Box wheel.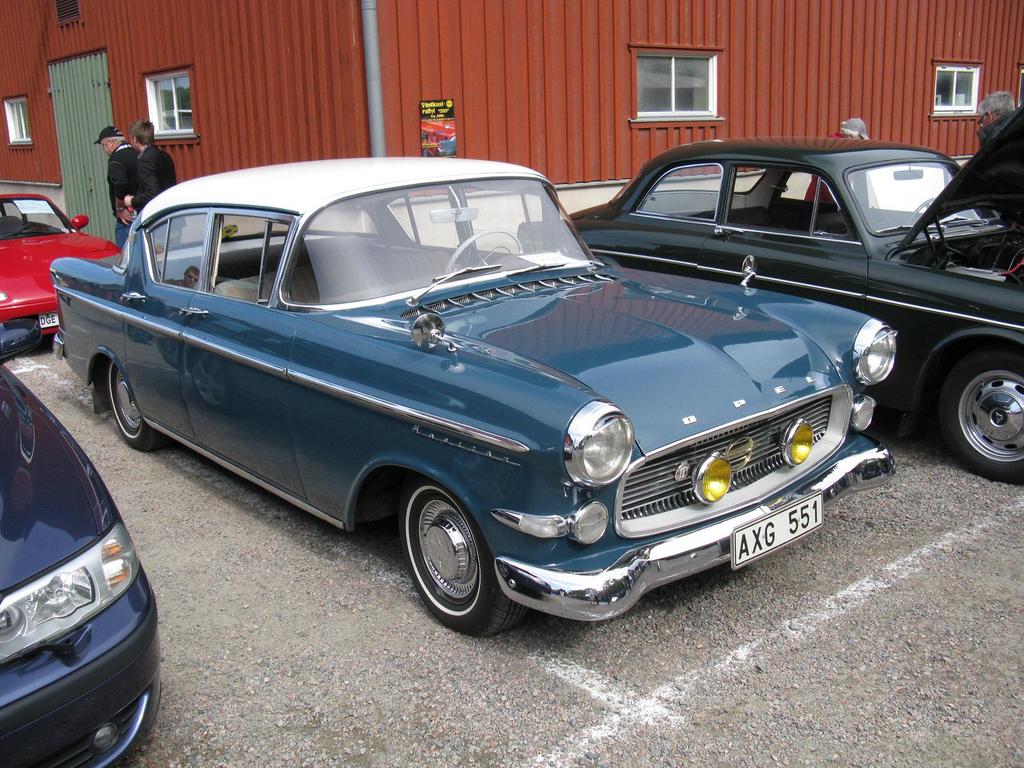
<region>446, 228, 524, 273</region>.
